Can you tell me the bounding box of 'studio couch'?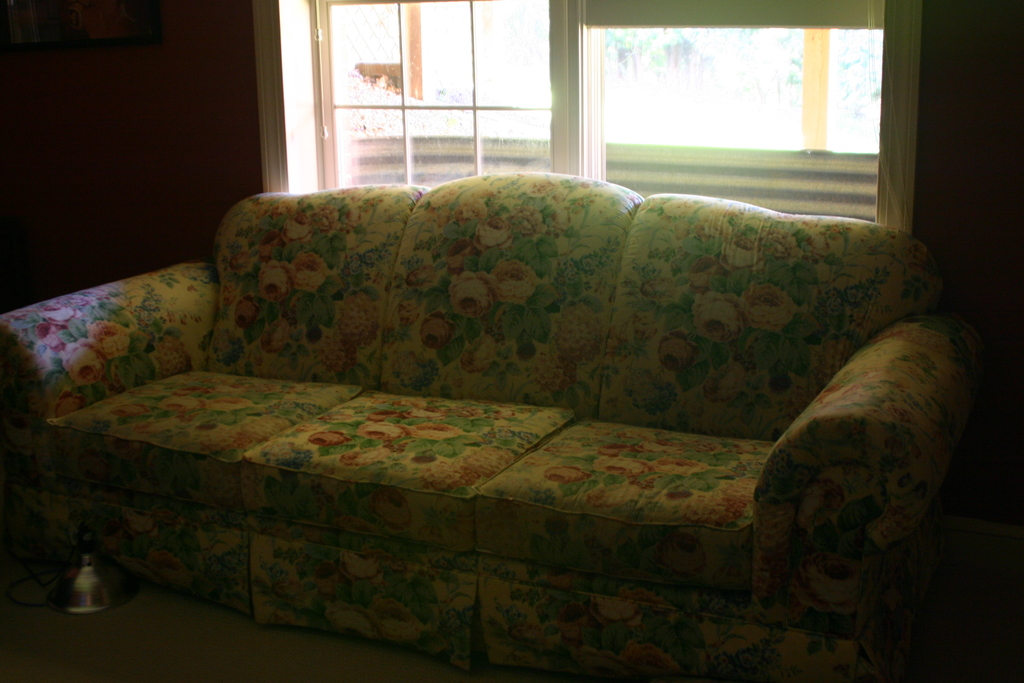
pyautogui.locateOnScreen(0, 165, 980, 682).
